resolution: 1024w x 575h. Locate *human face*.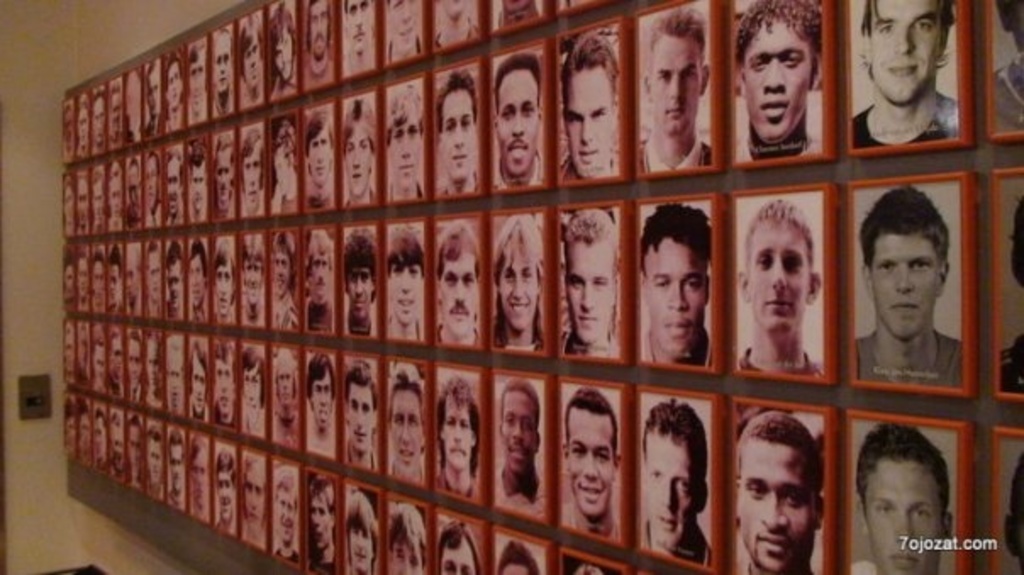
270/32/292/70.
